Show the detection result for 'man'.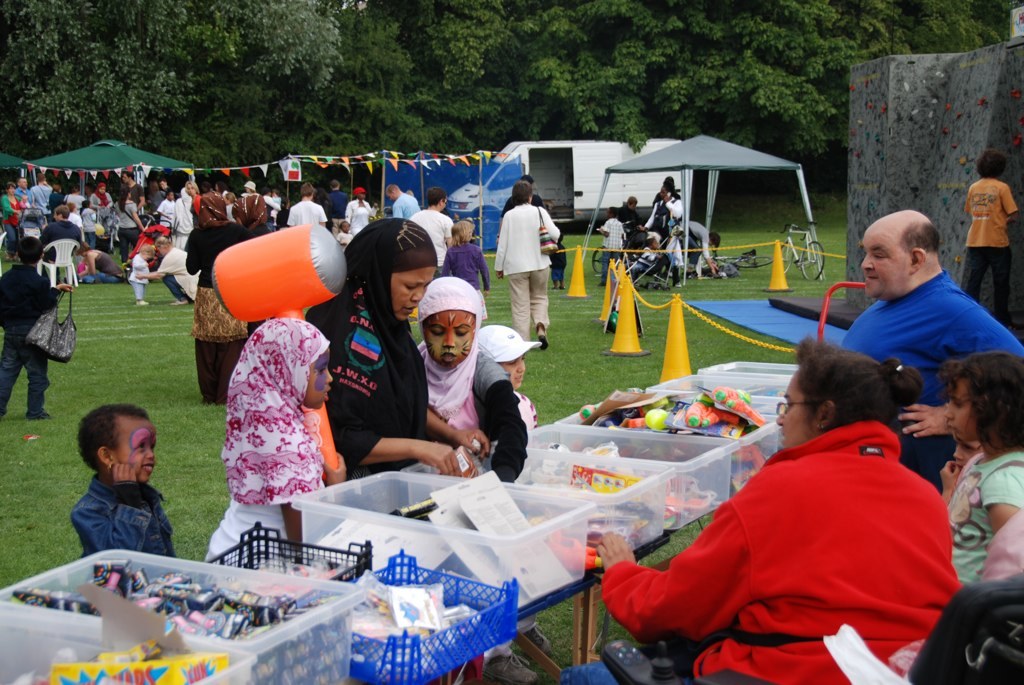
bbox(381, 180, 422, 220).
